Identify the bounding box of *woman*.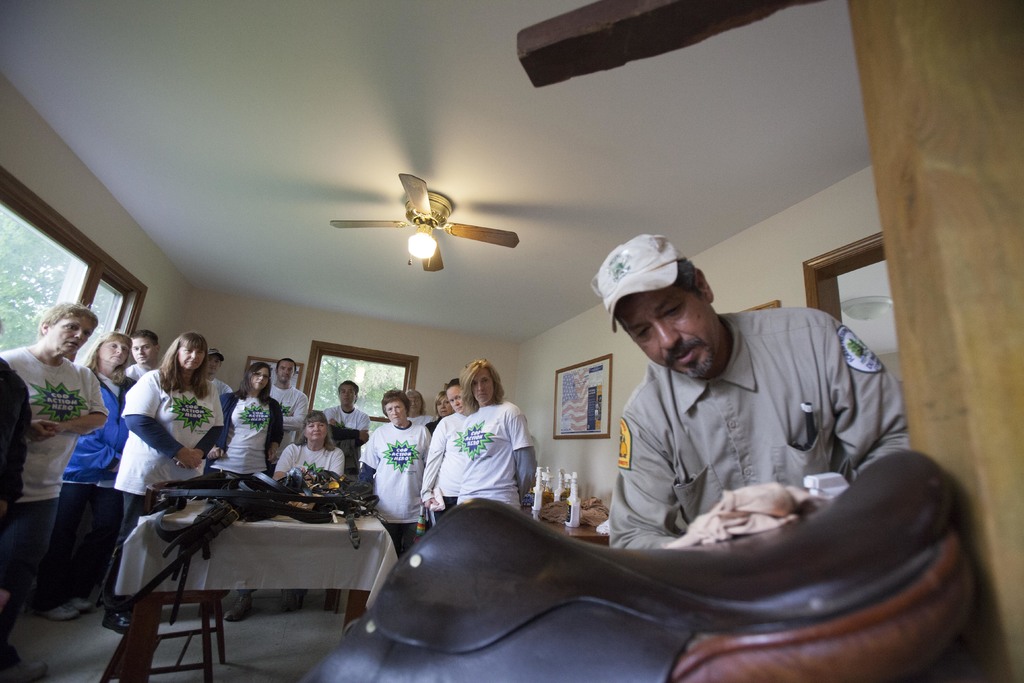
113, 331, 224, 638.
